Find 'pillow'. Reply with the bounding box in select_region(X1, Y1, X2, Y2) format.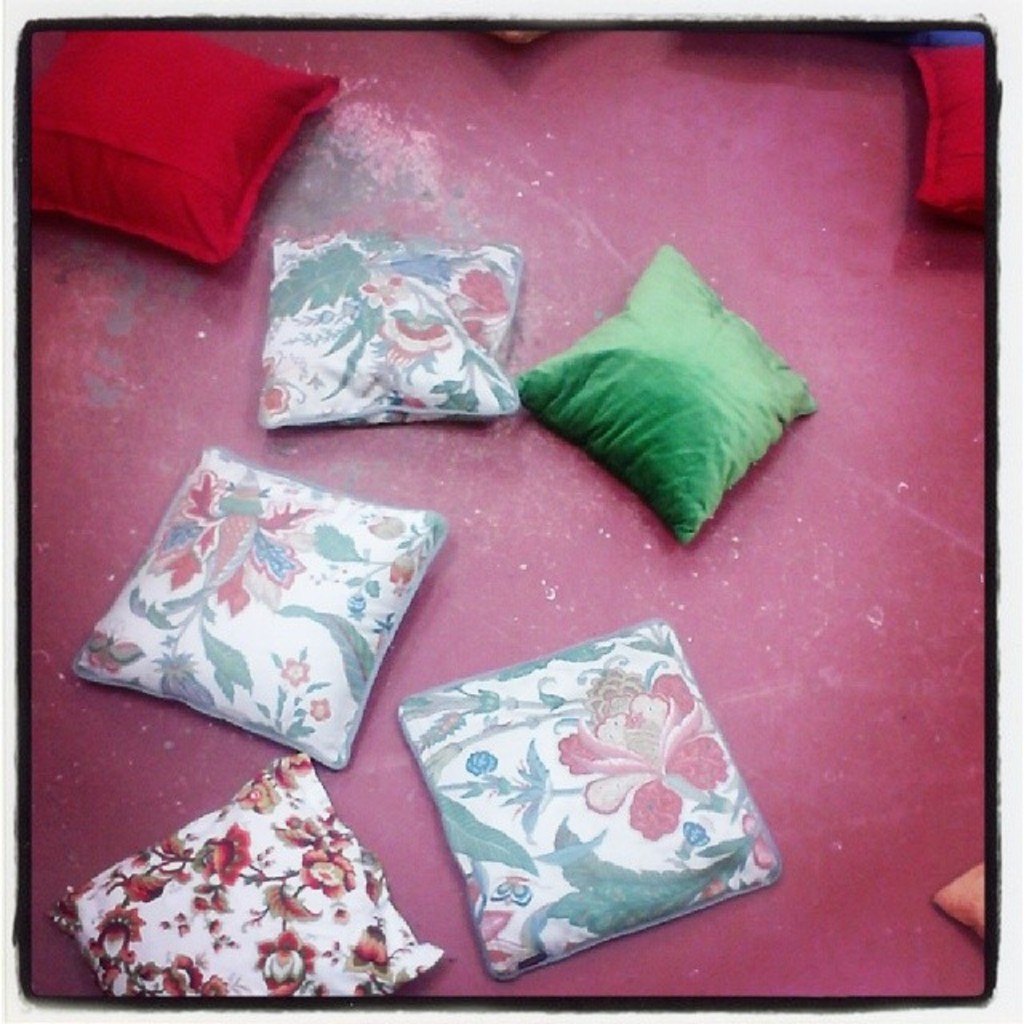
select_region(392, 624, 776, 973).
